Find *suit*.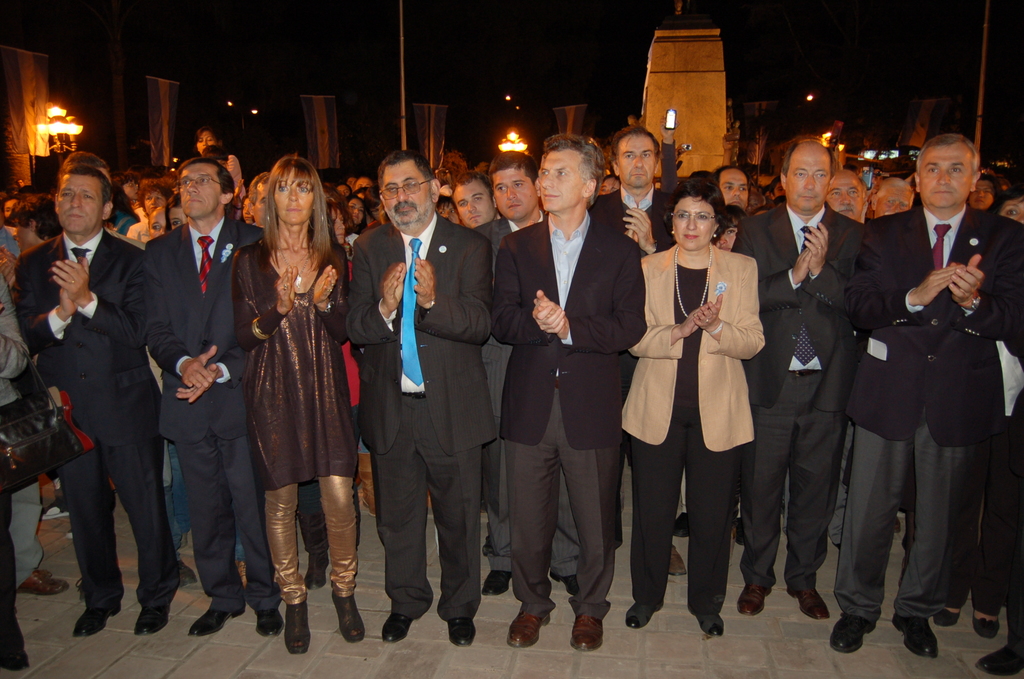
Rect(732, 200, 863, 592).
